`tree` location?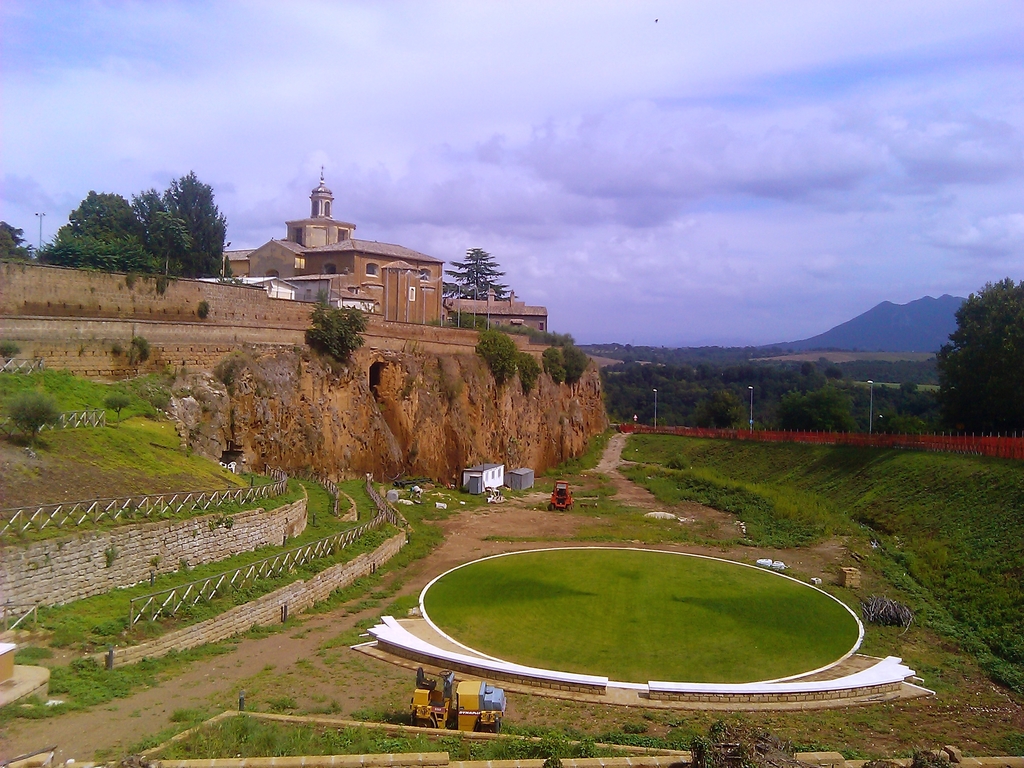
rect(452, 315, 498, 335)
